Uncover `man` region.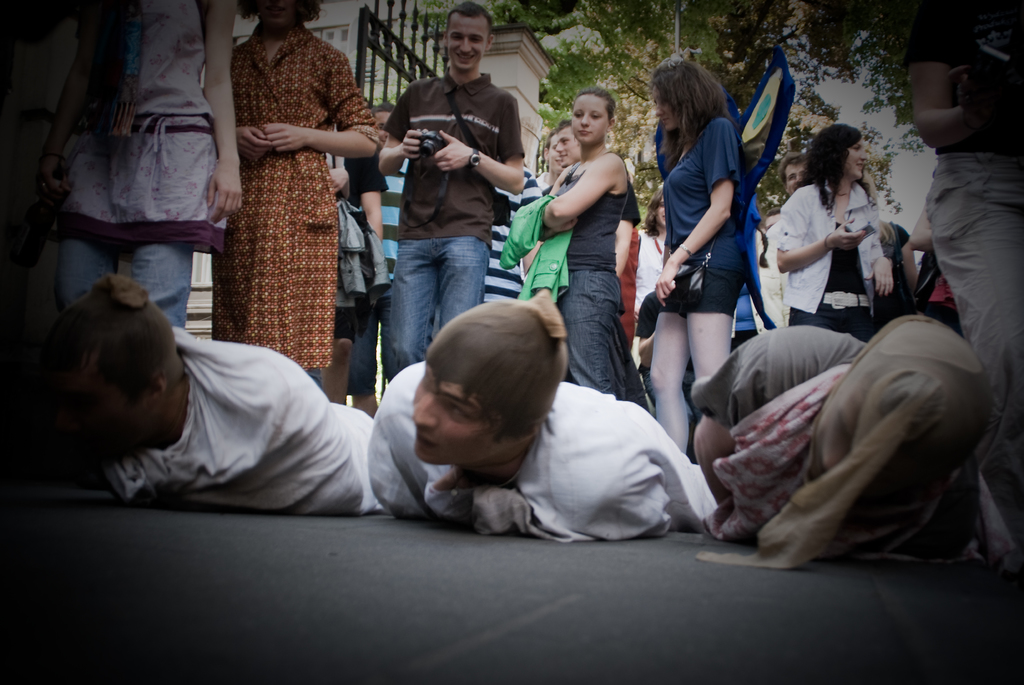
Uncovered: [x1=344, y1=99, x2=410, y2=419].
